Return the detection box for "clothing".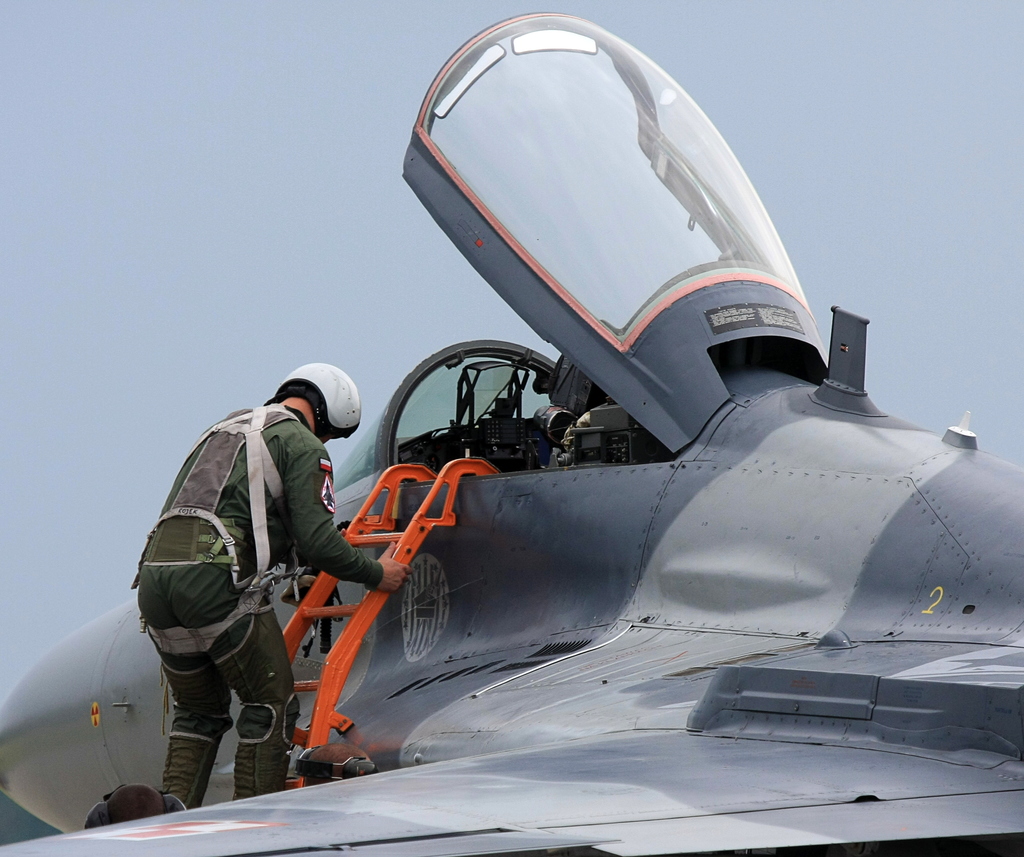
select_region(119, 369, 362, 799).
